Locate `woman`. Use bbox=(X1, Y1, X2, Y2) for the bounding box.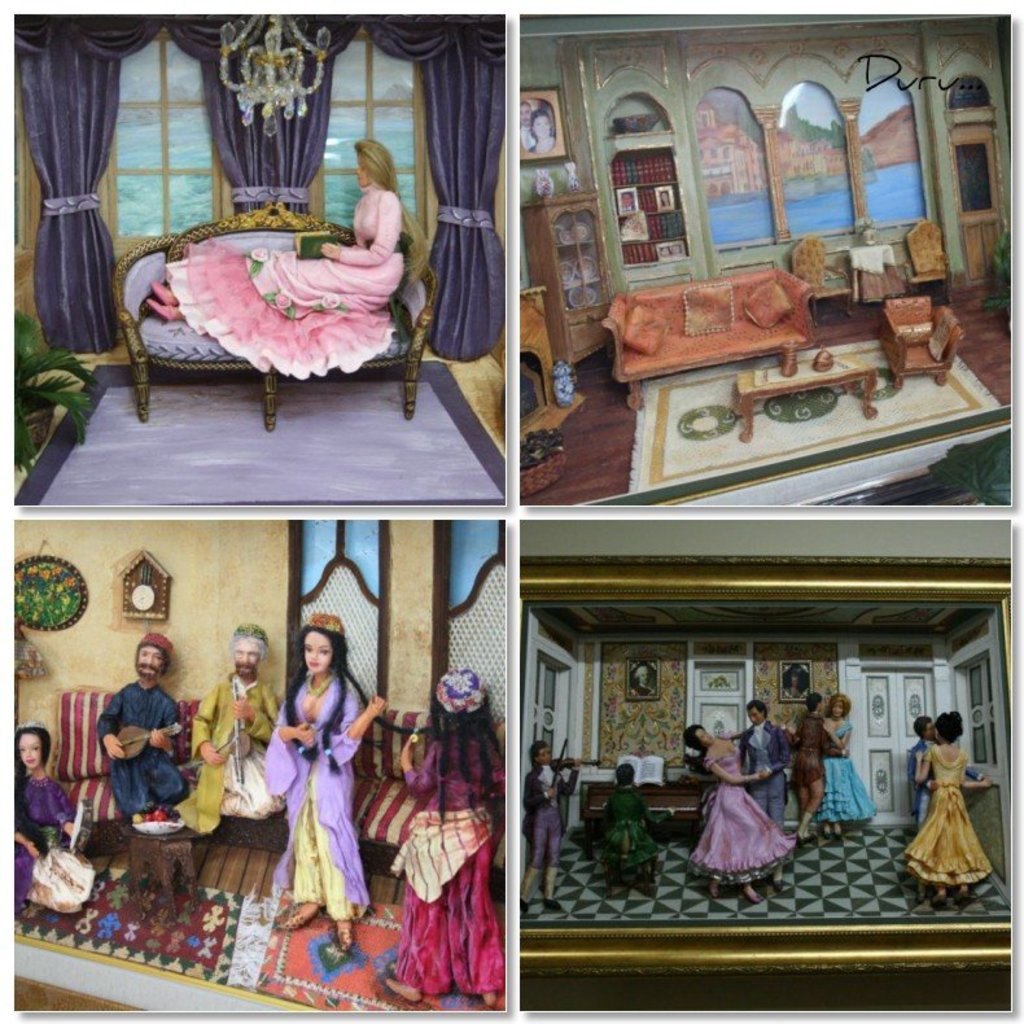
bbox=(391, 671, 518, 1007).
